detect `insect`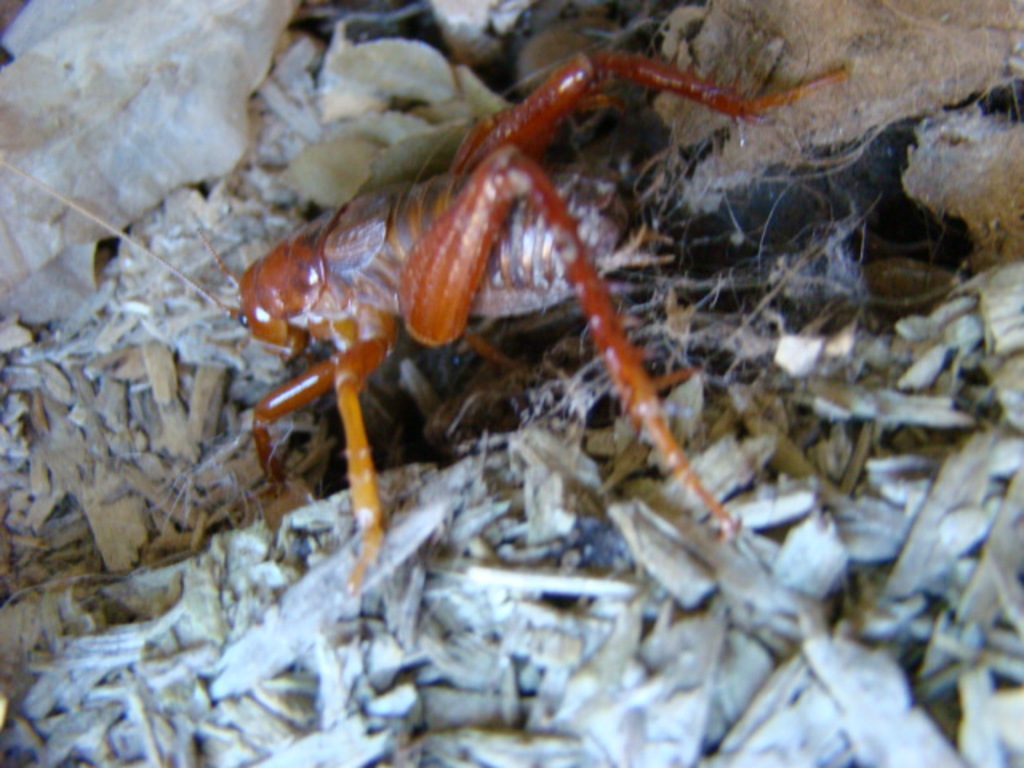
locate(0, 56, 854, 603)
